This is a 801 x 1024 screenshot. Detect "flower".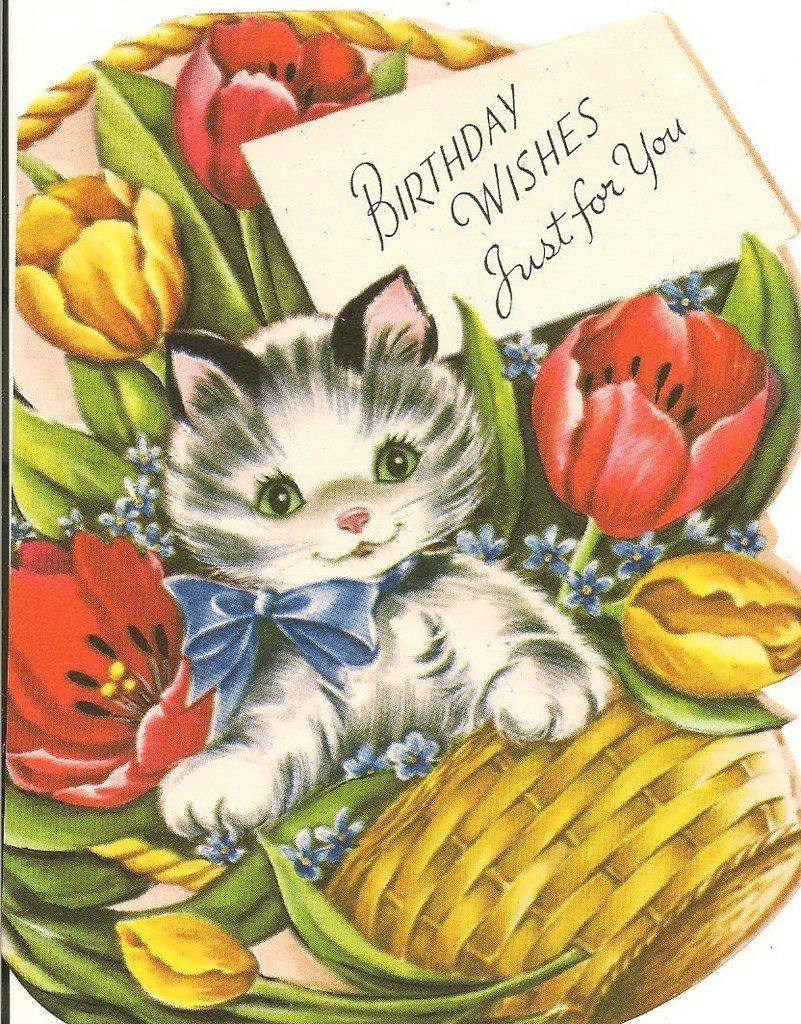
[left=193, top=826, right=252, bottom=872].
